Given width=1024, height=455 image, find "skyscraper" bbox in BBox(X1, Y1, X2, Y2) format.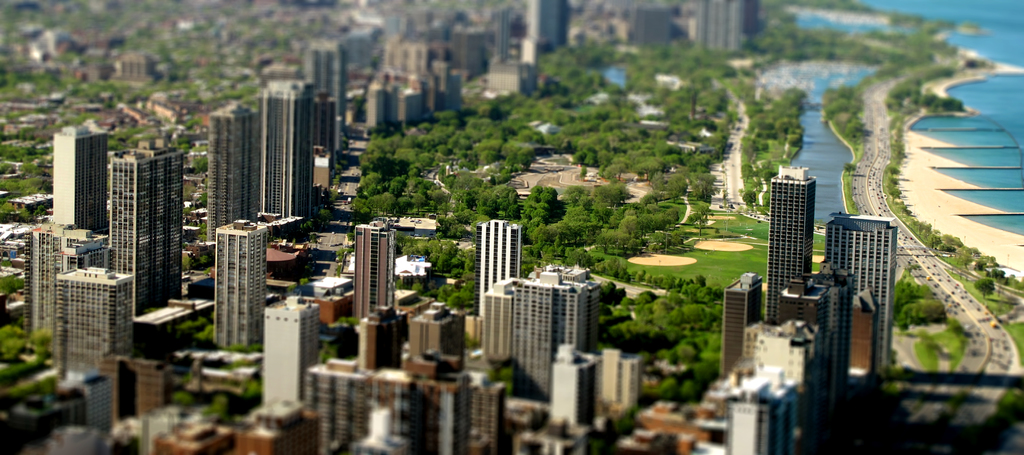
BBox(830, 210, 898, 374).
